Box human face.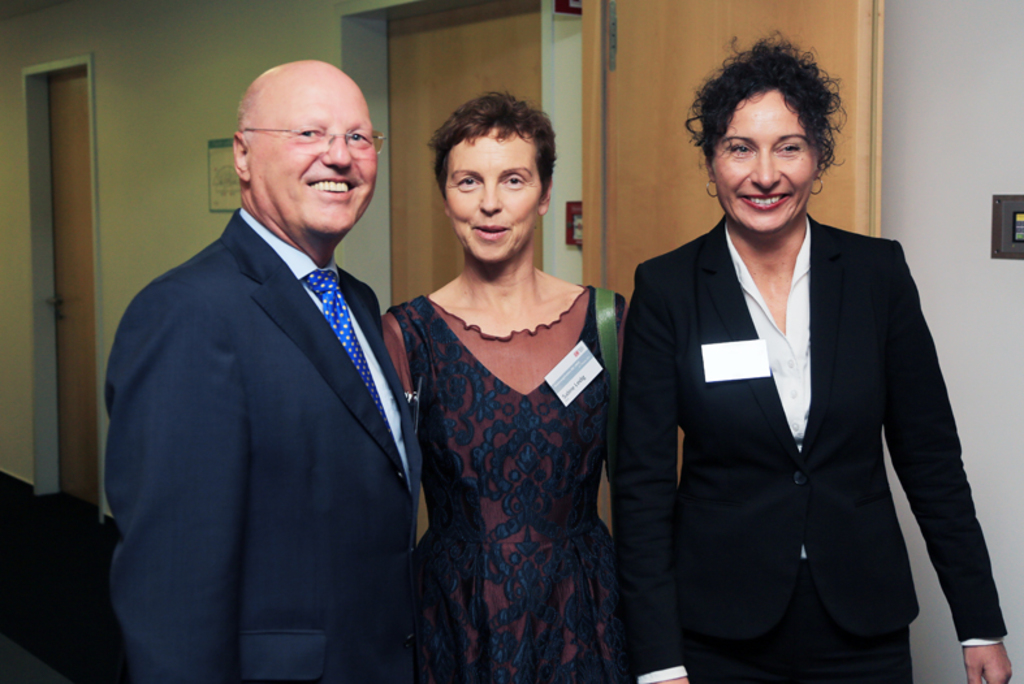
[444,130,537,261].
